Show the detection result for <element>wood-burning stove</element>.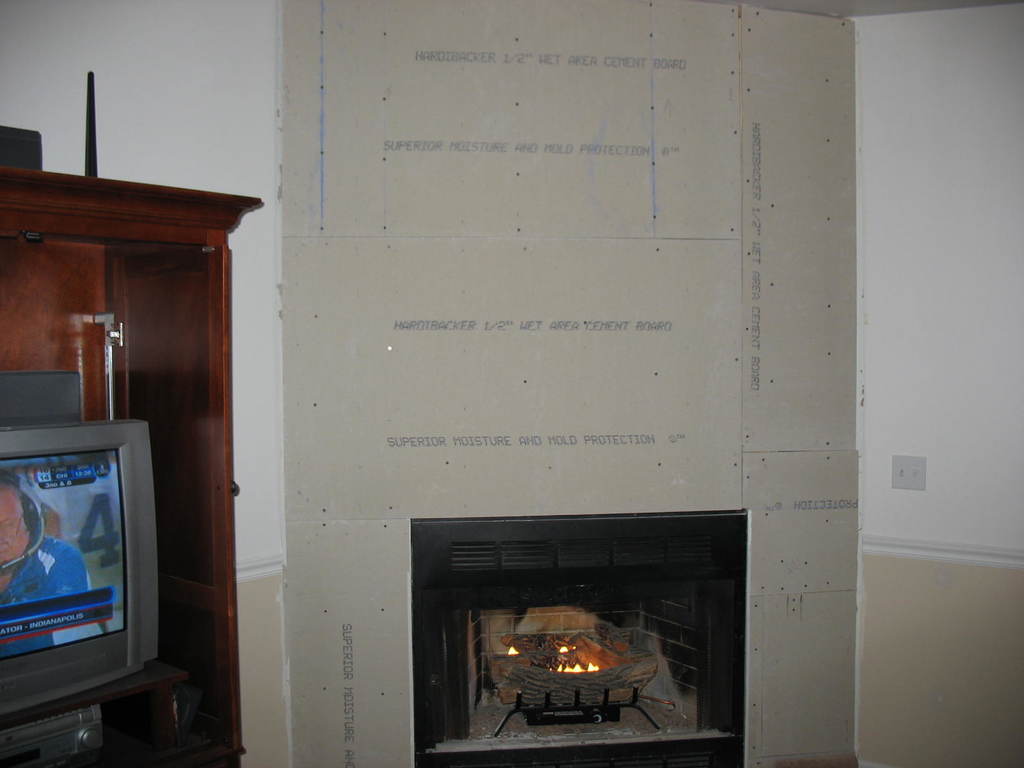
<box>413,515,751,767</box>.
